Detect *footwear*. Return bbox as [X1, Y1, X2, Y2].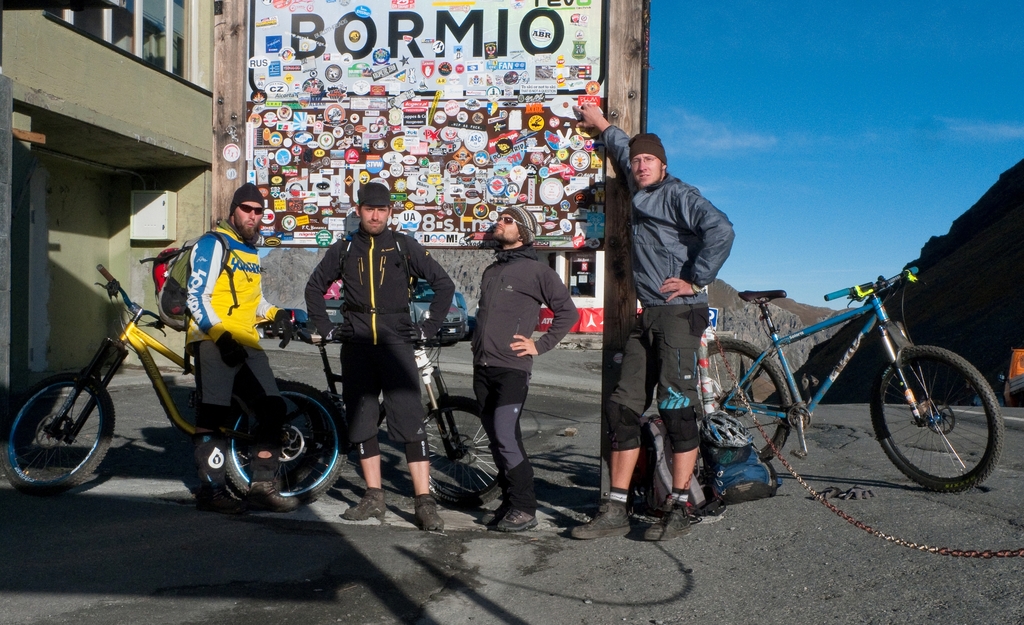
[644, 487, 700, 548].
